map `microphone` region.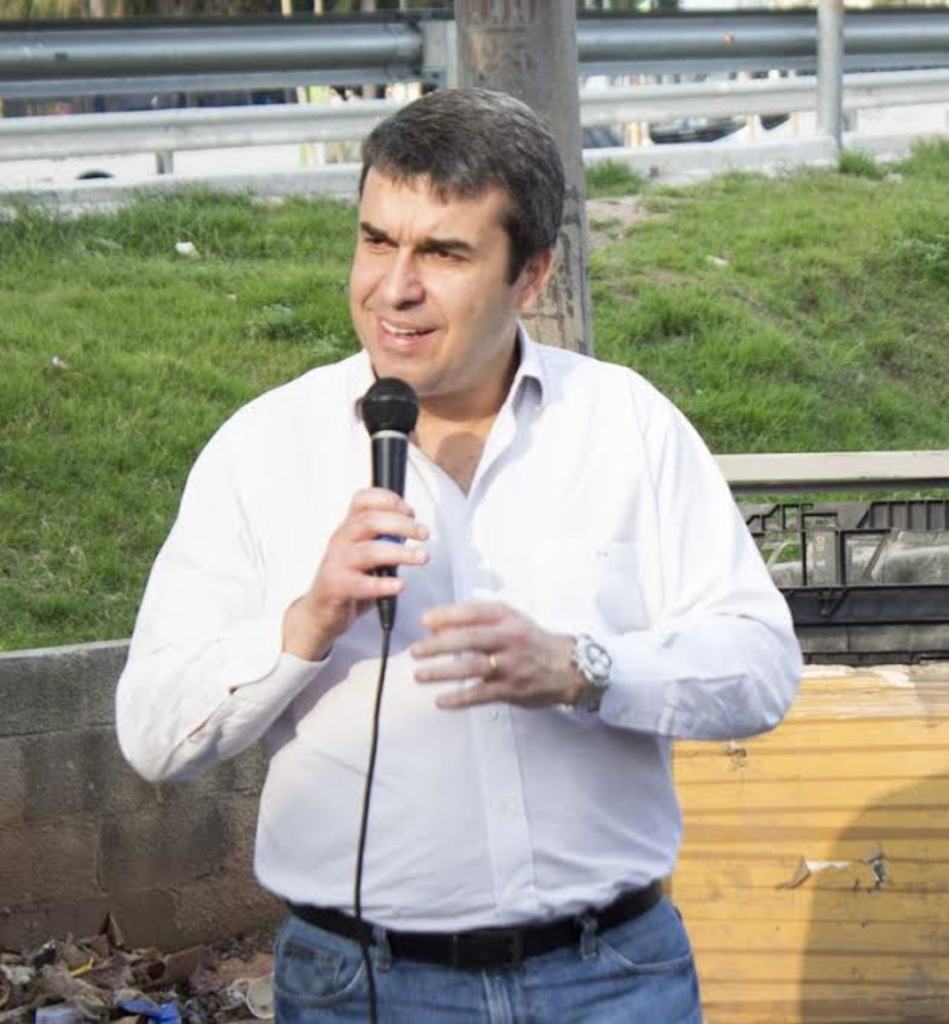
Mapped to bbox=[375, 369, 421, 600].
